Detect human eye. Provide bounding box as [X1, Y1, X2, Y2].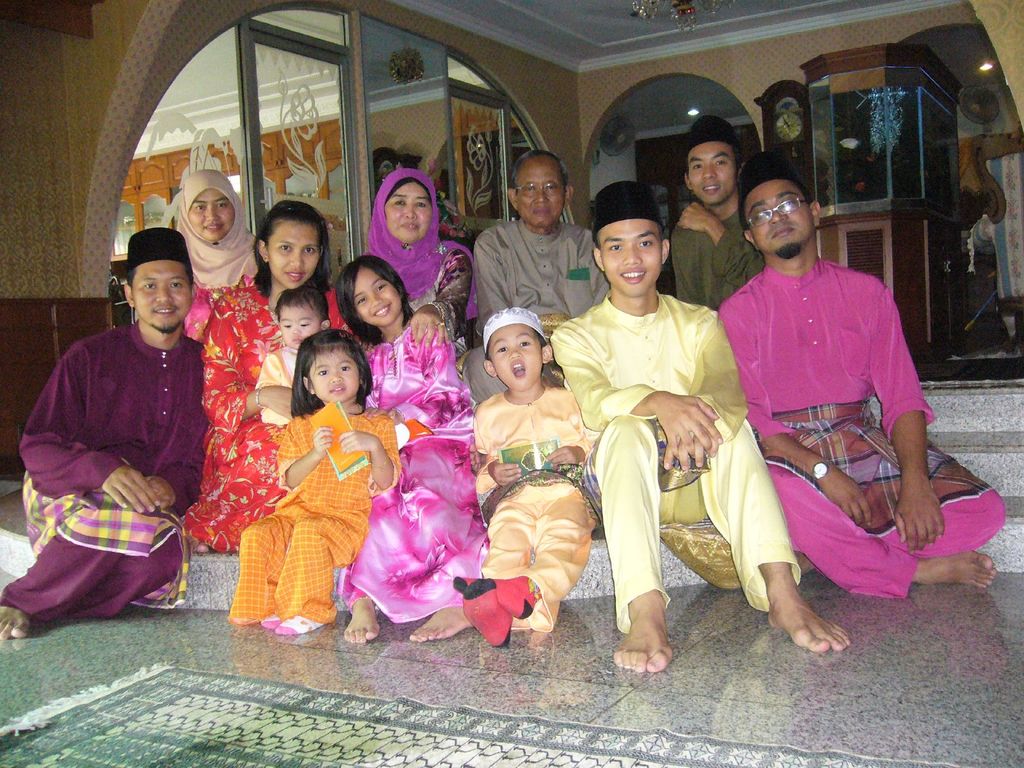
[338, 362, 349, 373].
